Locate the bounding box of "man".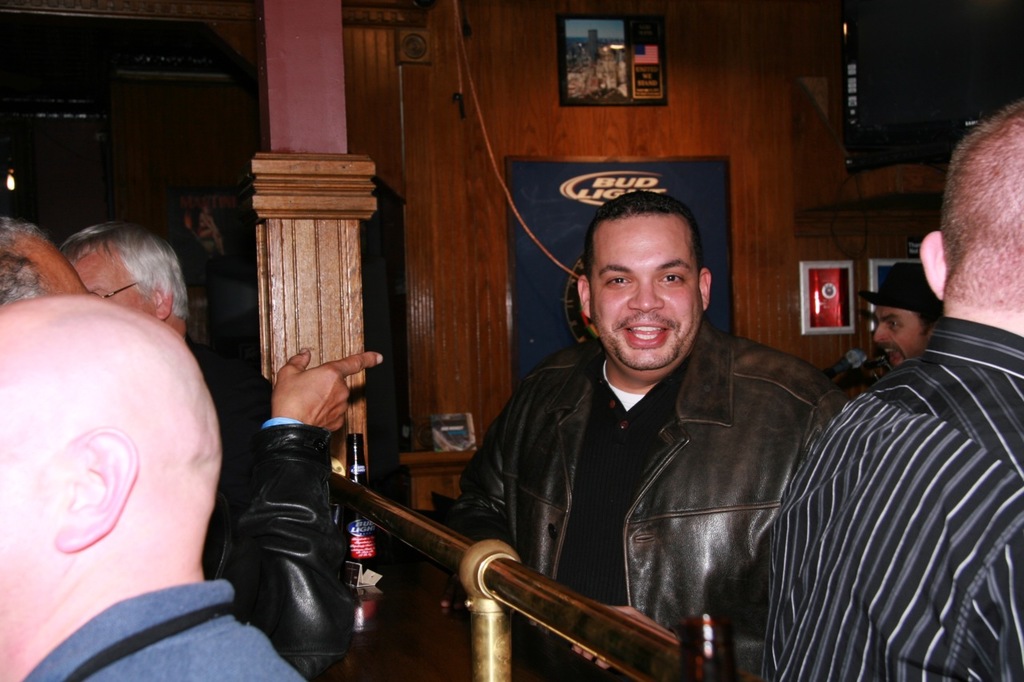
Bounding box: [449,193,821,644].
